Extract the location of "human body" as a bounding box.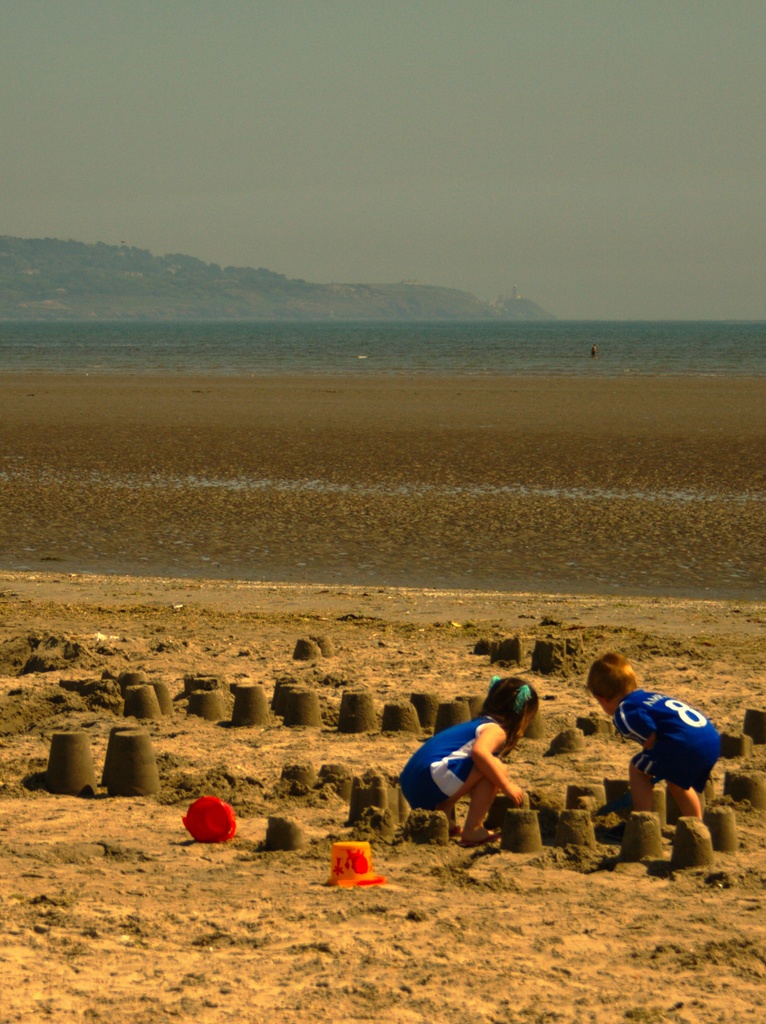
detection(441, 666, 576, 887).
